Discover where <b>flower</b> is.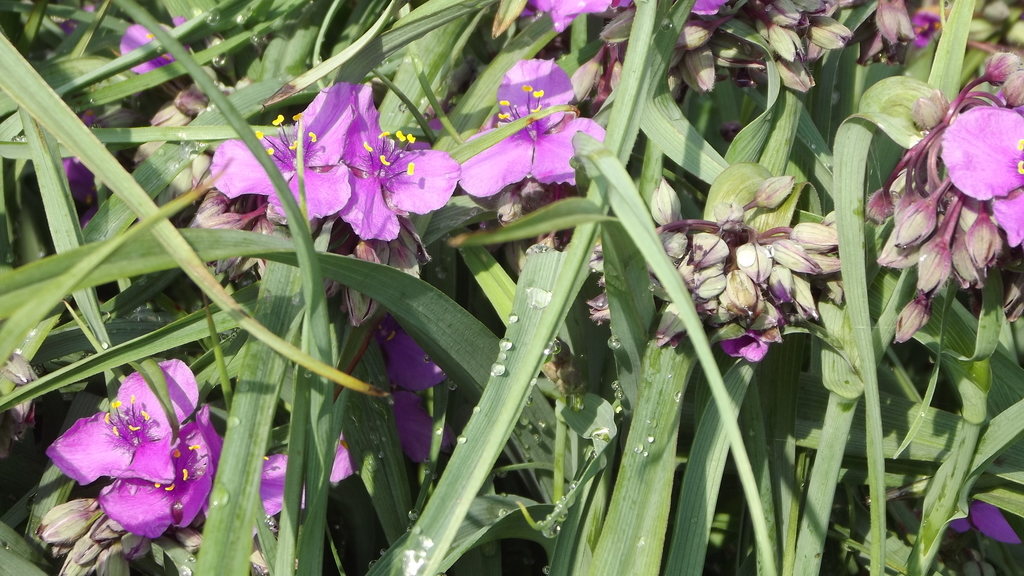
Discovered at crop(42, 362, 209, 534).
